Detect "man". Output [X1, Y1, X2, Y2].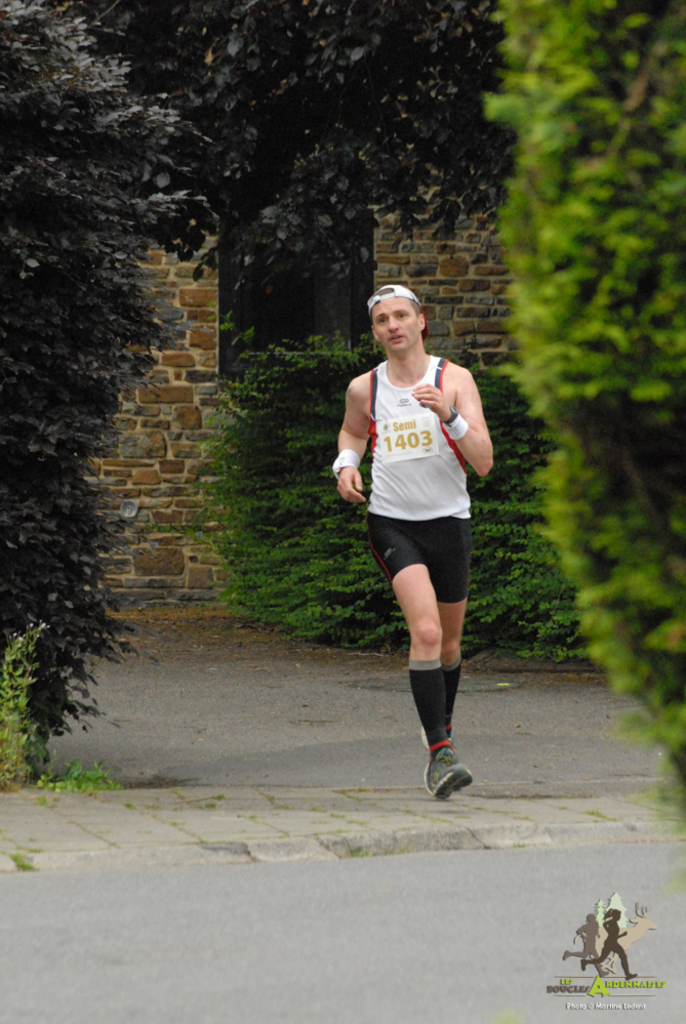
[331, 280, 500, 778].
